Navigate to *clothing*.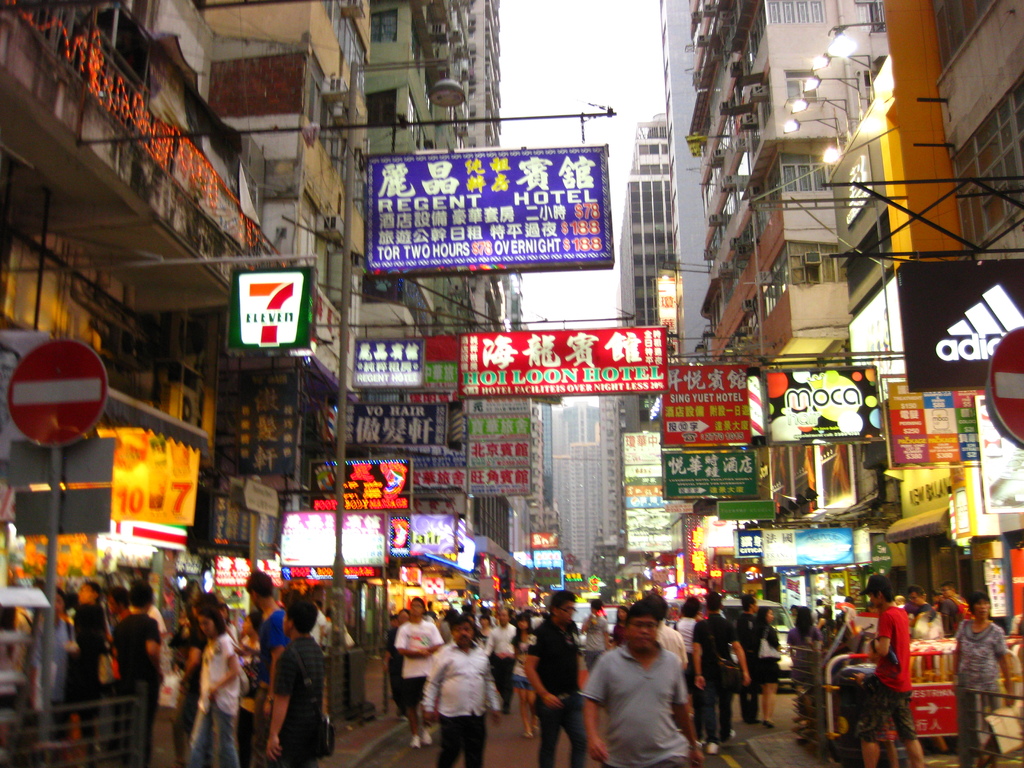
Navigation target: [860,605,920,748].
